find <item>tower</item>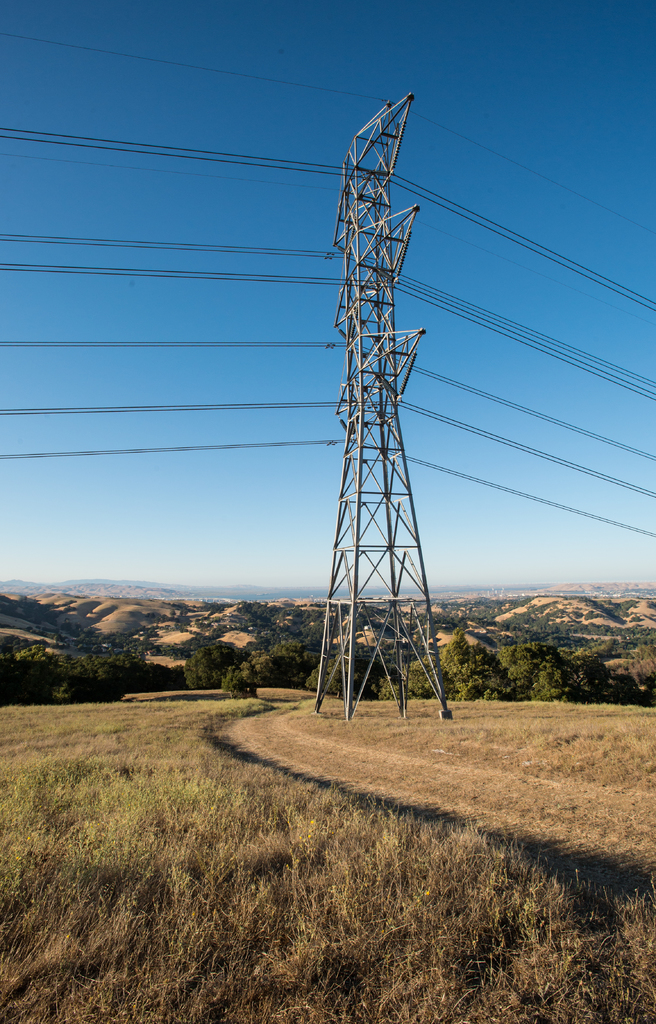
292:69:470:720
